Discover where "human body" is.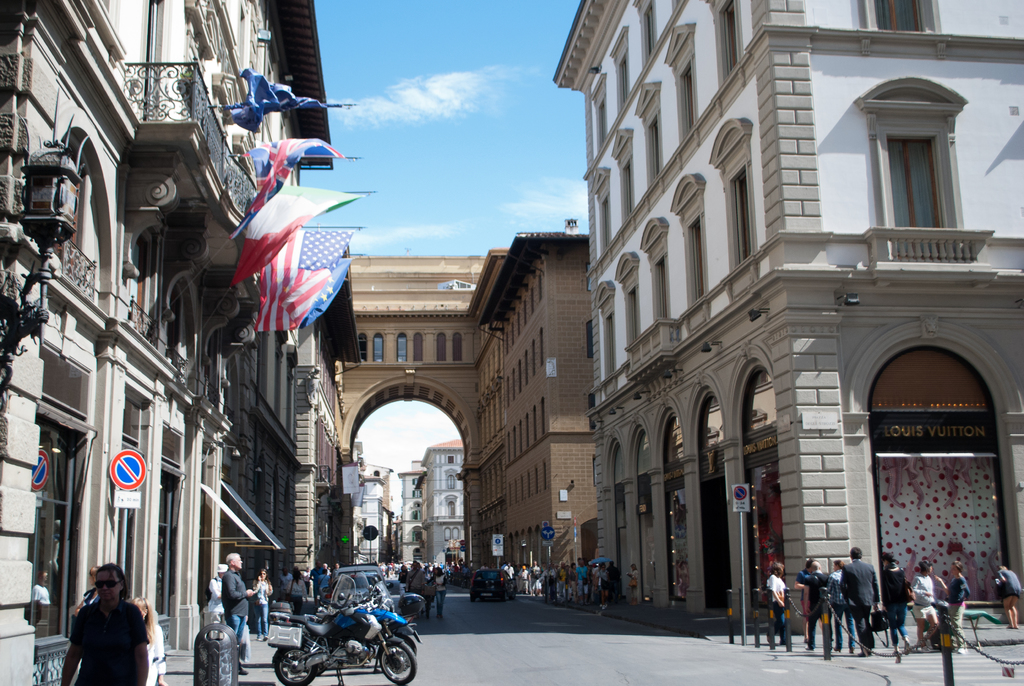
Discovered at box=[828, 556, 850, 645].
